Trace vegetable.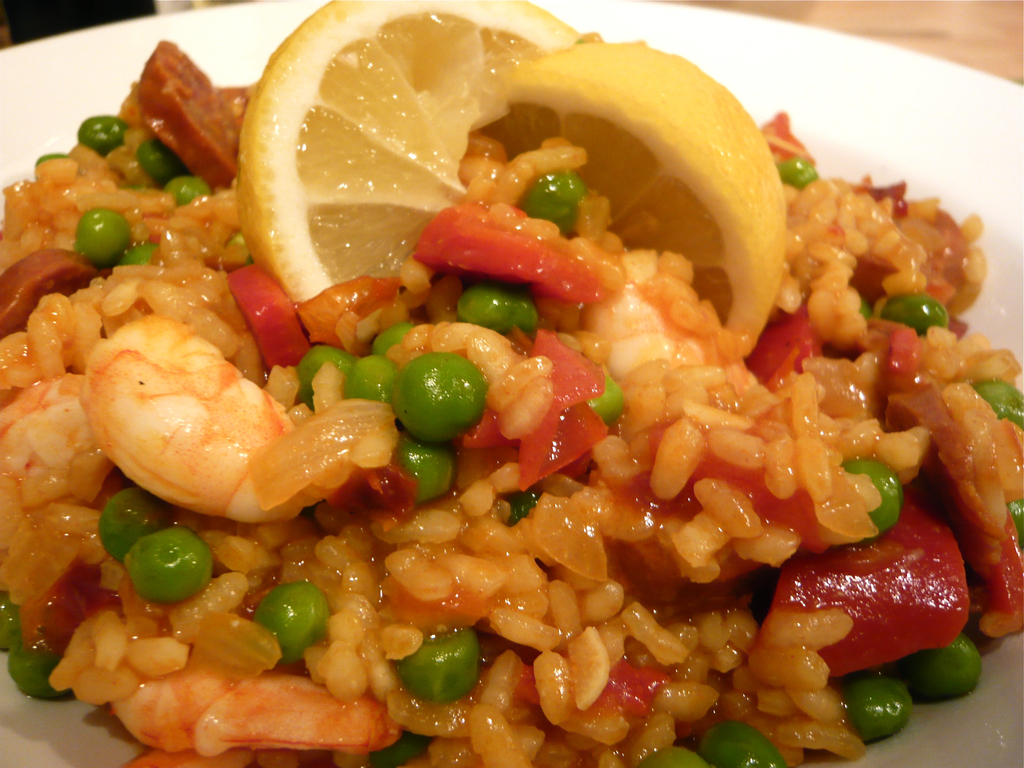
Traced to [742, 302, 824, 389].
